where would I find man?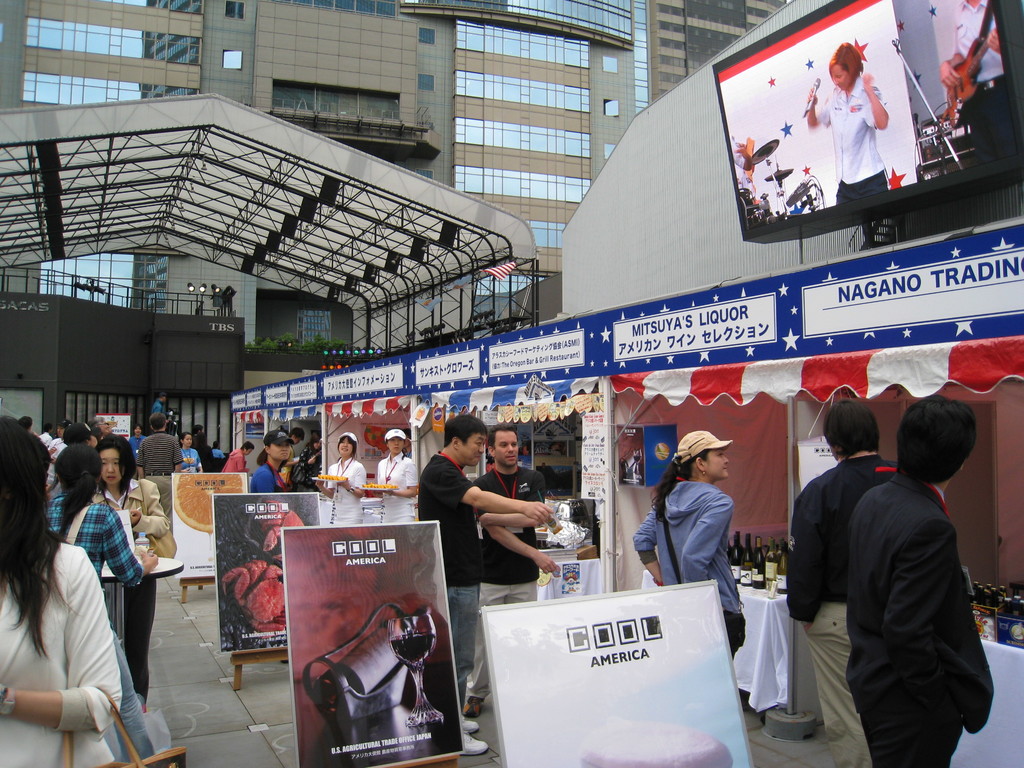
At (left=276, top=428, right=305, bottom=485).
